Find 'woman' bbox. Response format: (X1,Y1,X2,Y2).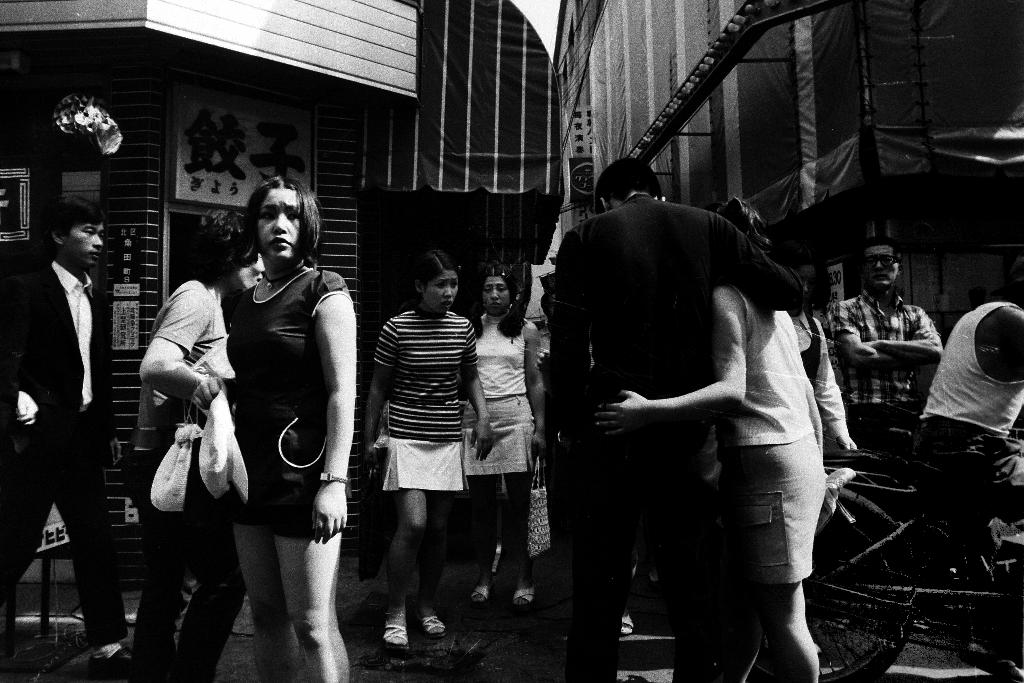
(591,186,824,682).
